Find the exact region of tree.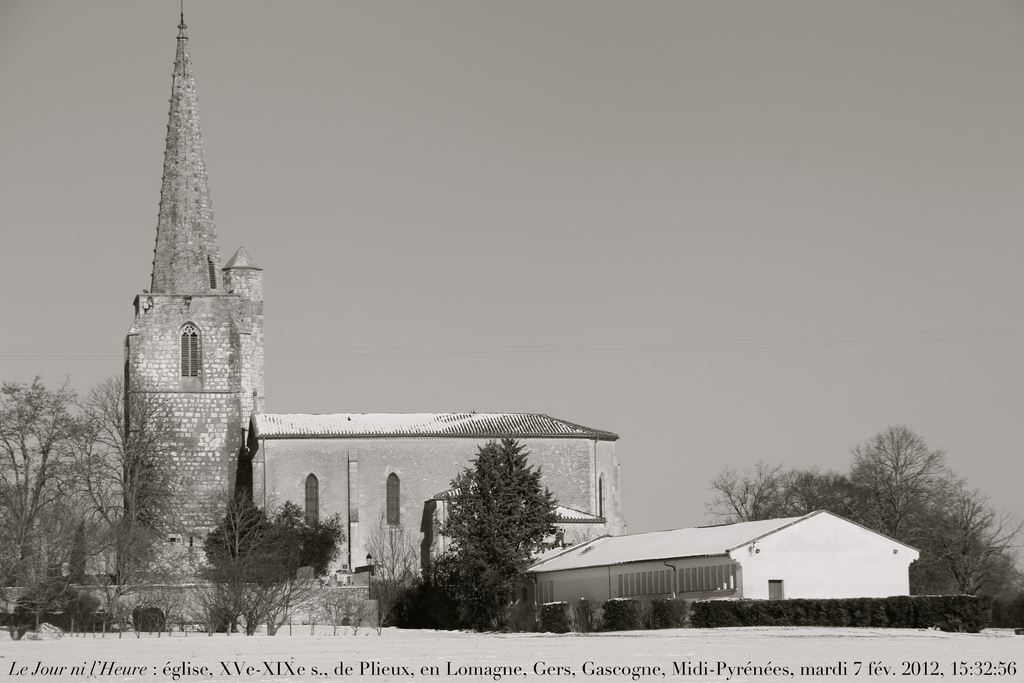
Exact region: (435, 431, 563, 635).
